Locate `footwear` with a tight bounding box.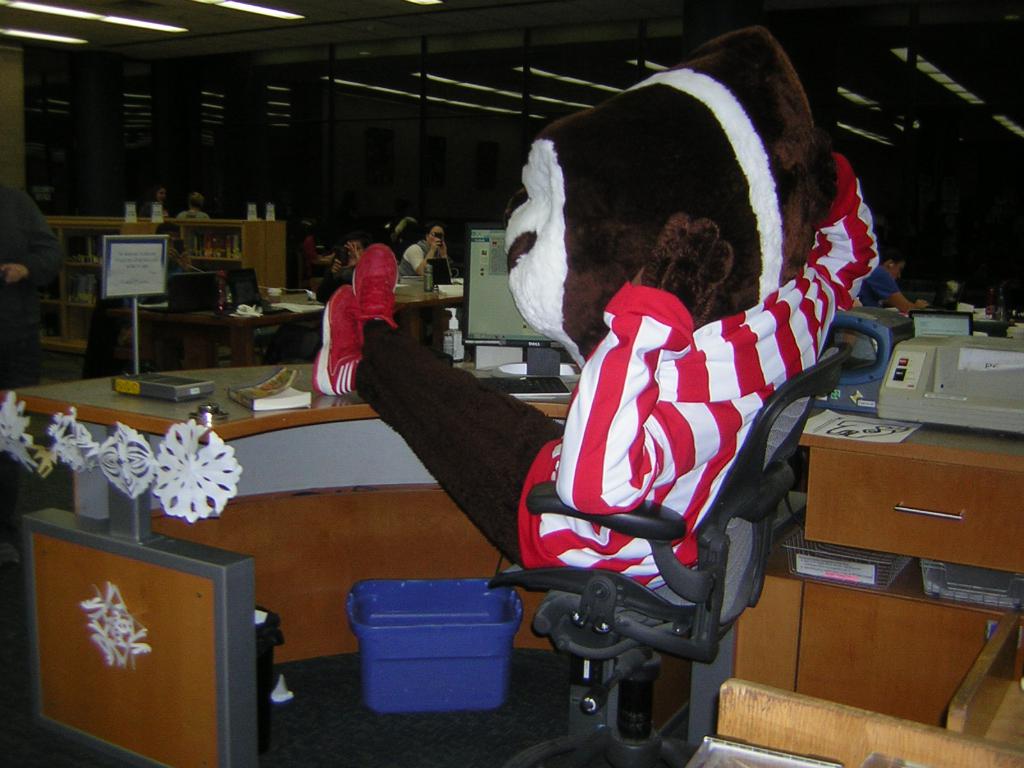
box=[313, 283, 368, 401].
